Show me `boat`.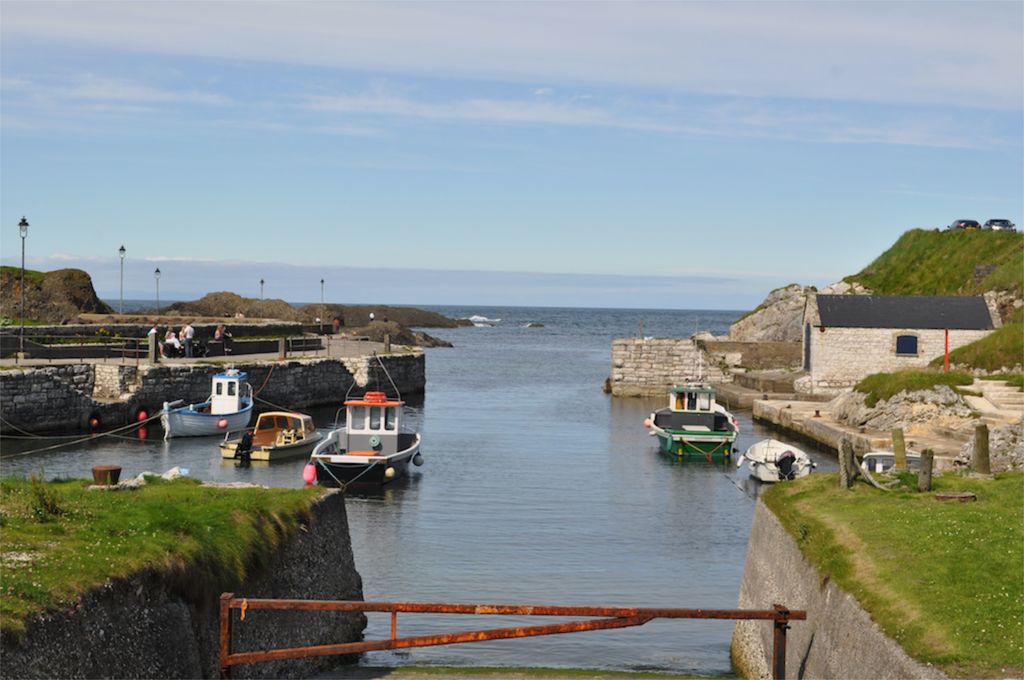
`boat` is here: [x1=290, y1=368, x2=442, y2=498].
